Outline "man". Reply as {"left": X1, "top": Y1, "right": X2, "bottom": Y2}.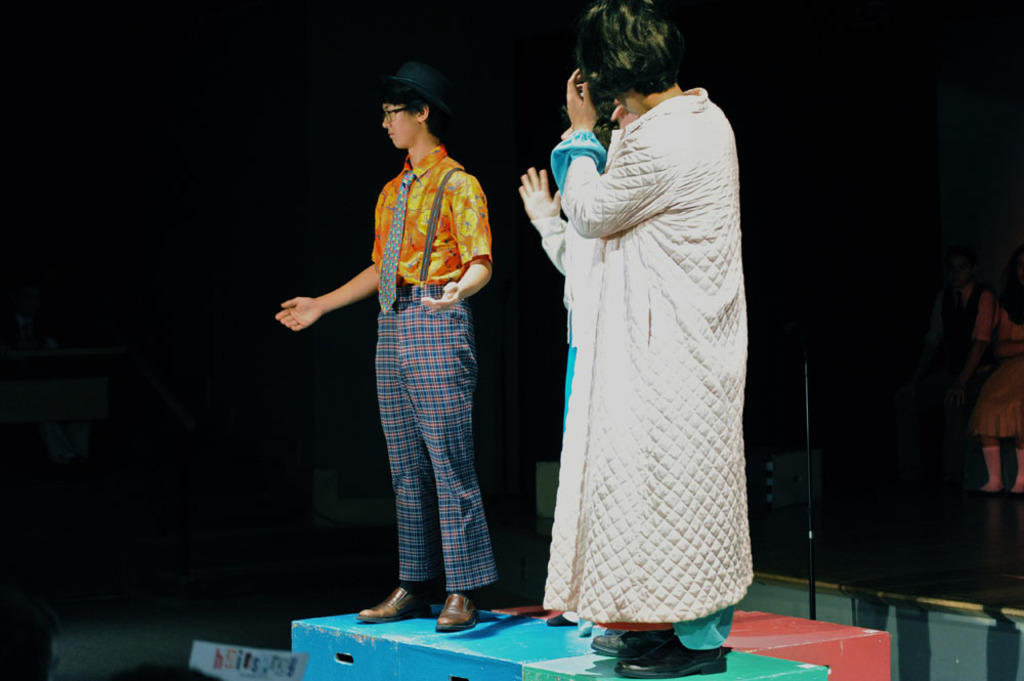
{"left": 300, "top": 81, "right": 510, "bottom": 626}.
